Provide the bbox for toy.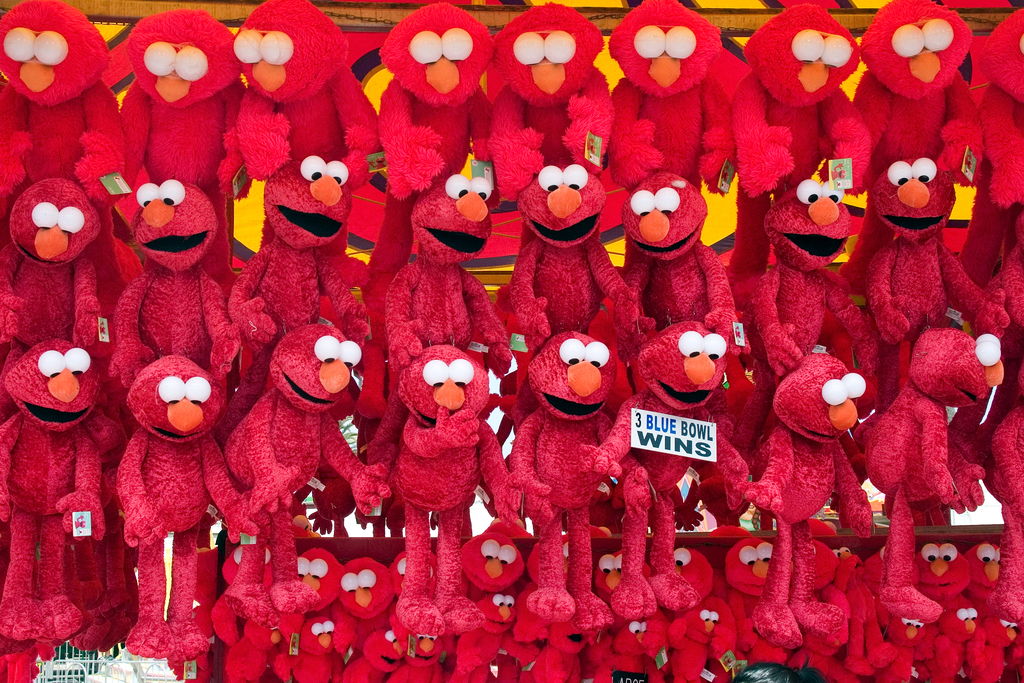
(left=92, top=345, right=234, bottom=616).
